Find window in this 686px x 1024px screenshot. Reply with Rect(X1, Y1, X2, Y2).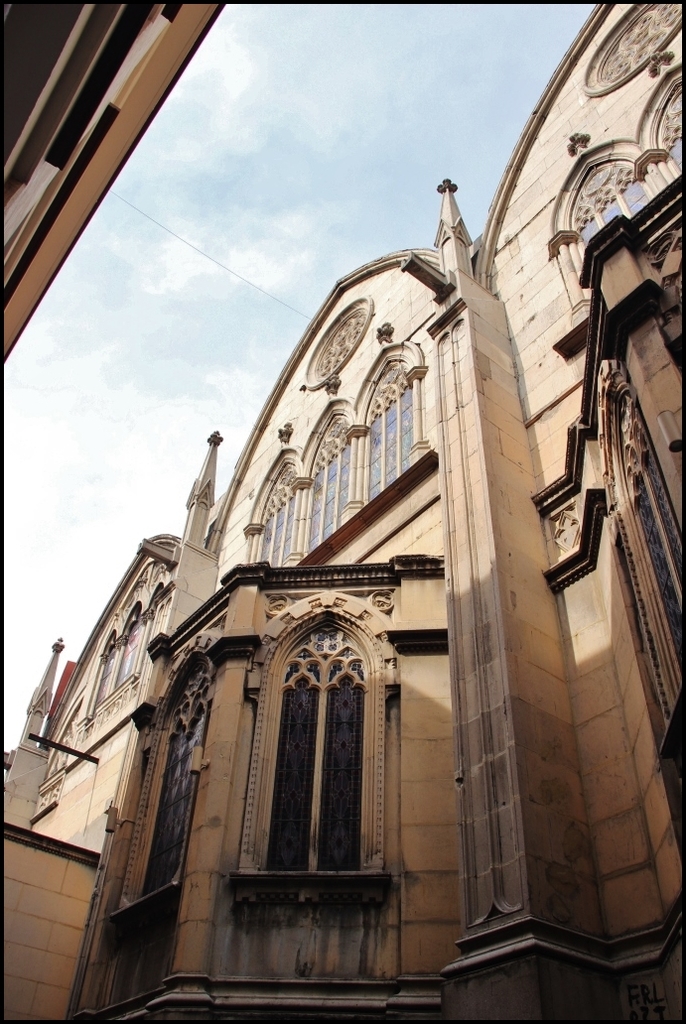
Rect(272, 616, 360, 875).
